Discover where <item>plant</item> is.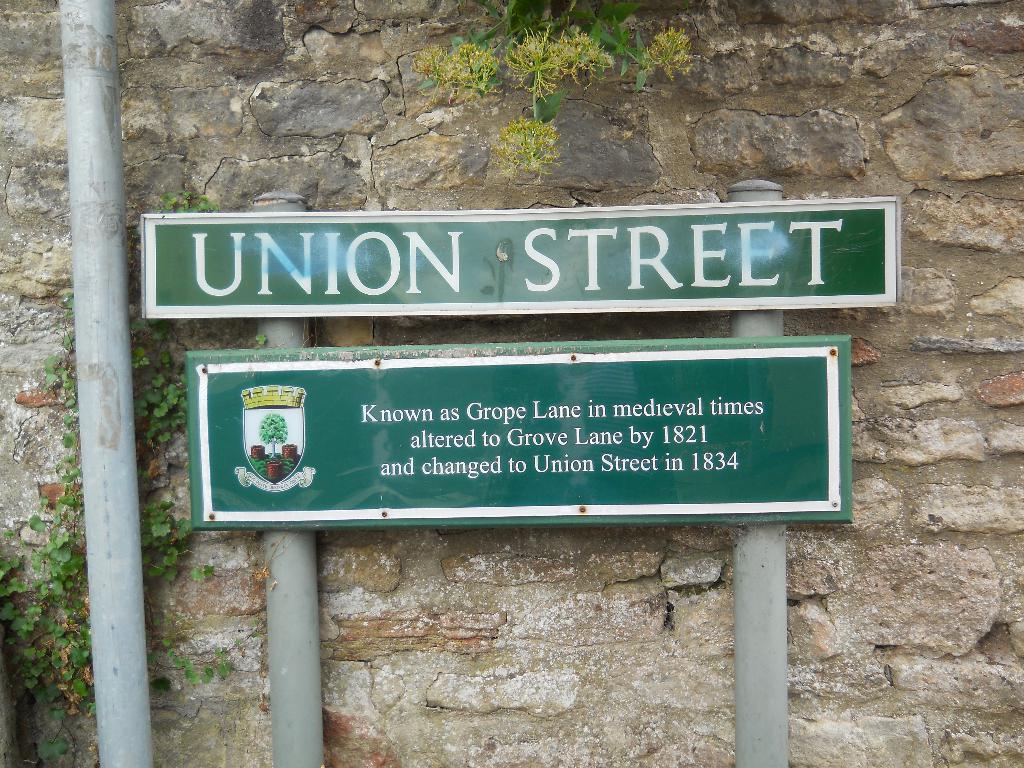
Discovered at Rect(0, 182, 267, 767).
